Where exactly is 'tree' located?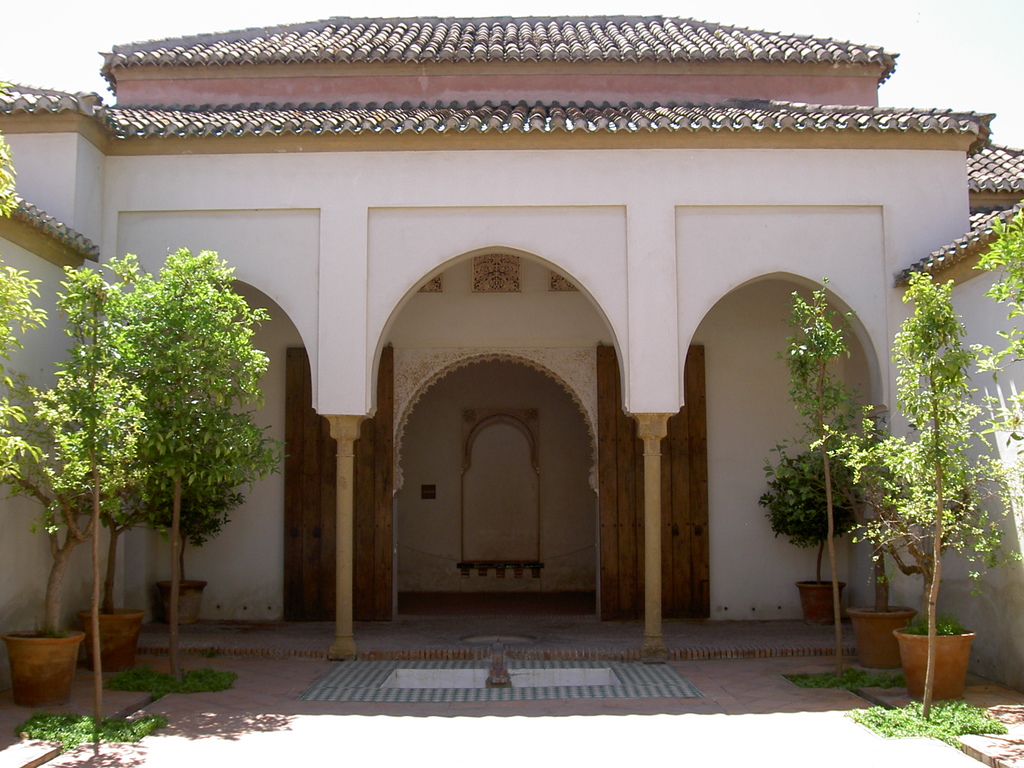
Its bounding box is 780,279,862,666.
